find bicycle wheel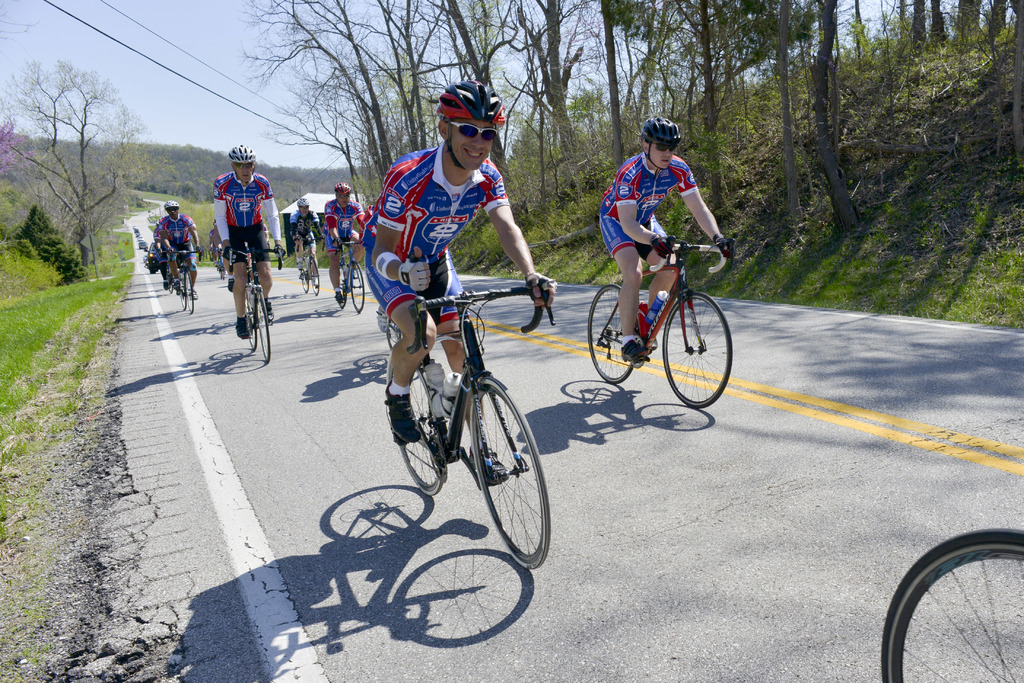
337 260 352 310
